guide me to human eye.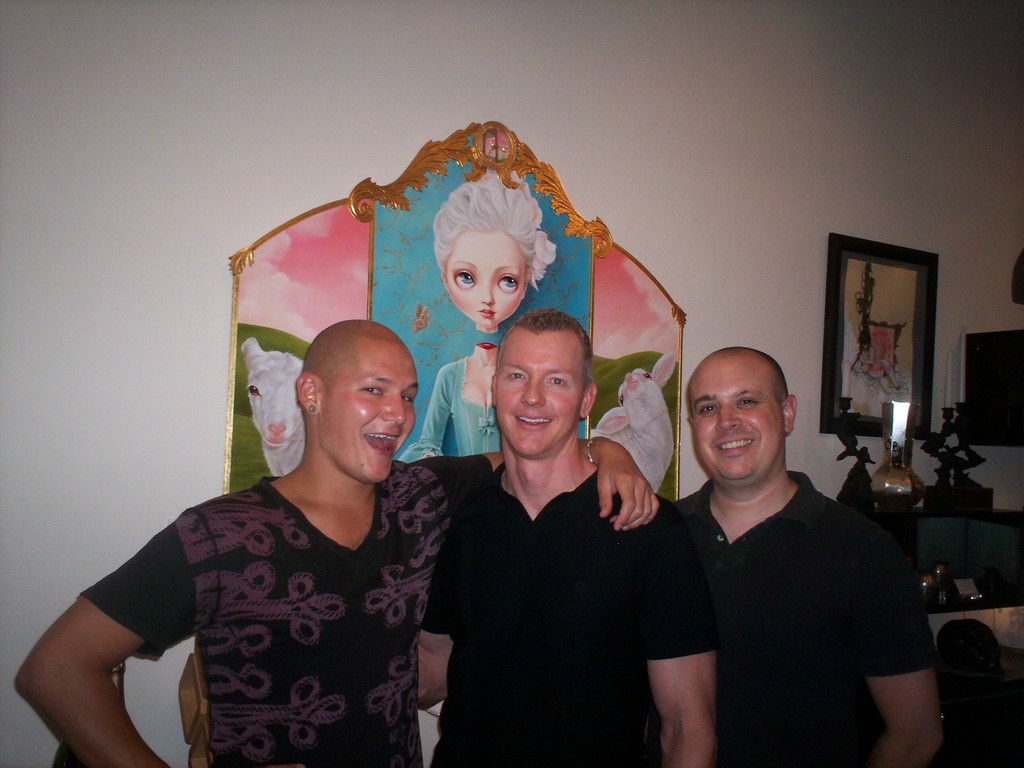
Guidance: [736,394,760,410].
